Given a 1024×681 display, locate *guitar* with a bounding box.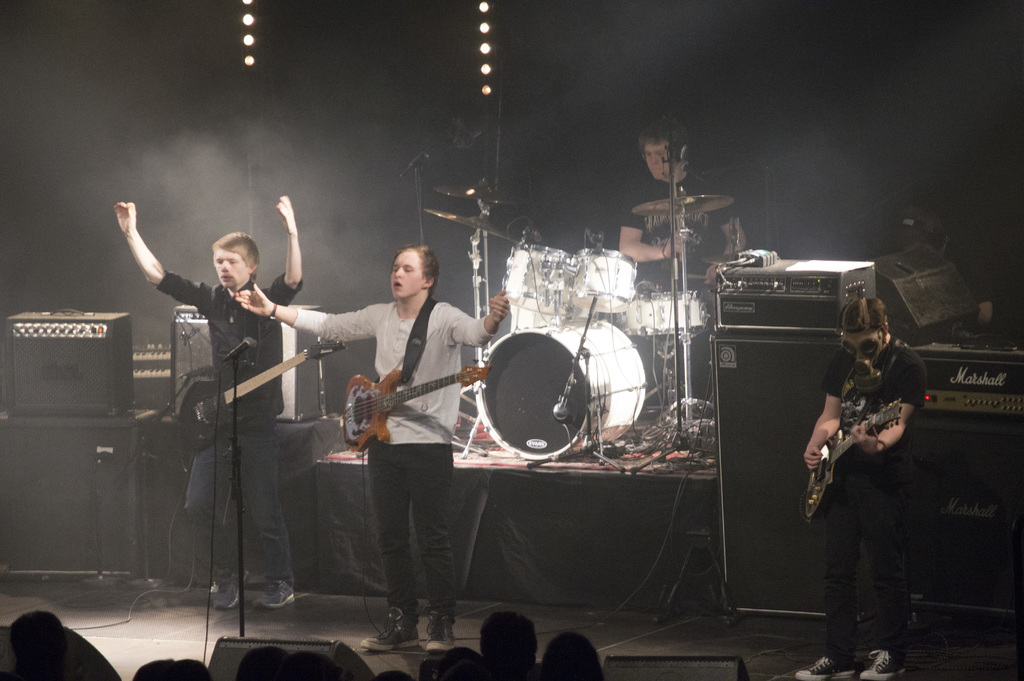
Located: x1=176 y1=334 x2=347 y2=457.
